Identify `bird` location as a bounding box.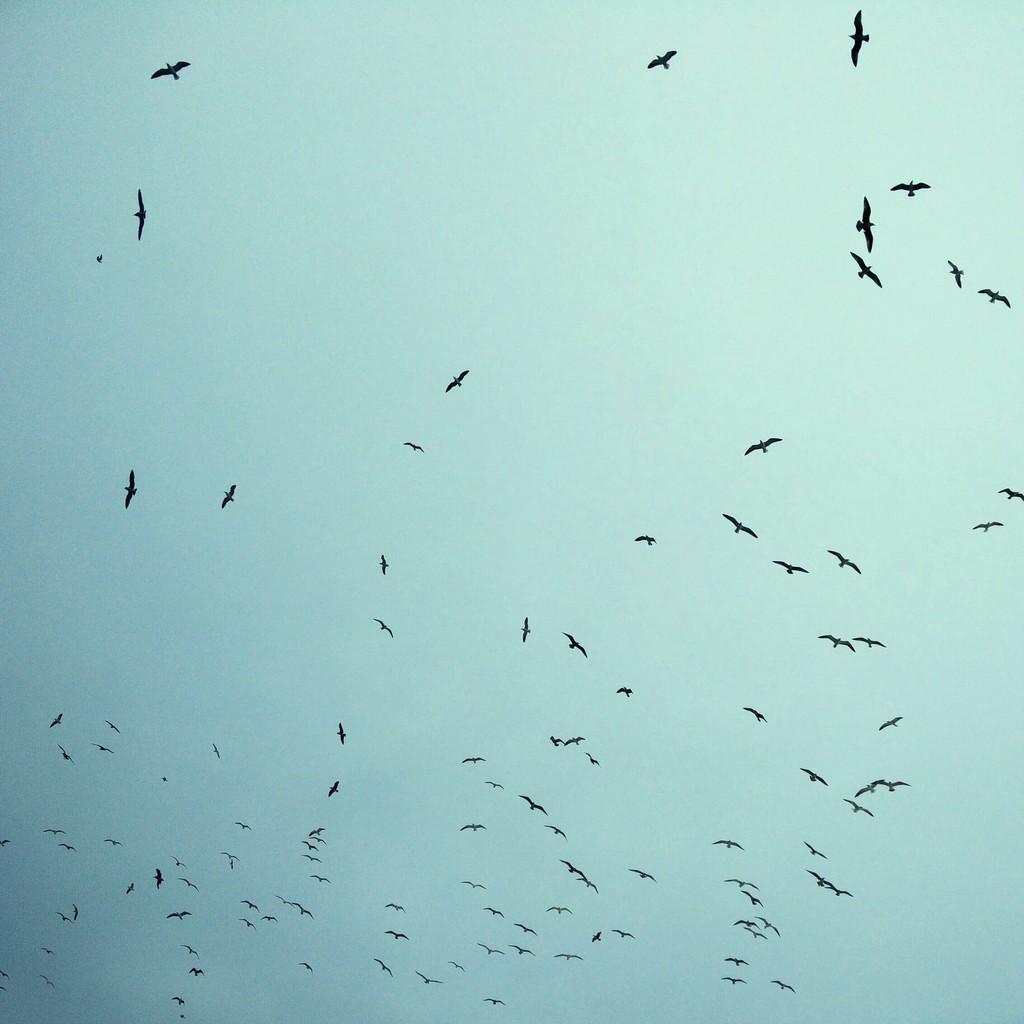
BBox(842, 0, 876, 65).
